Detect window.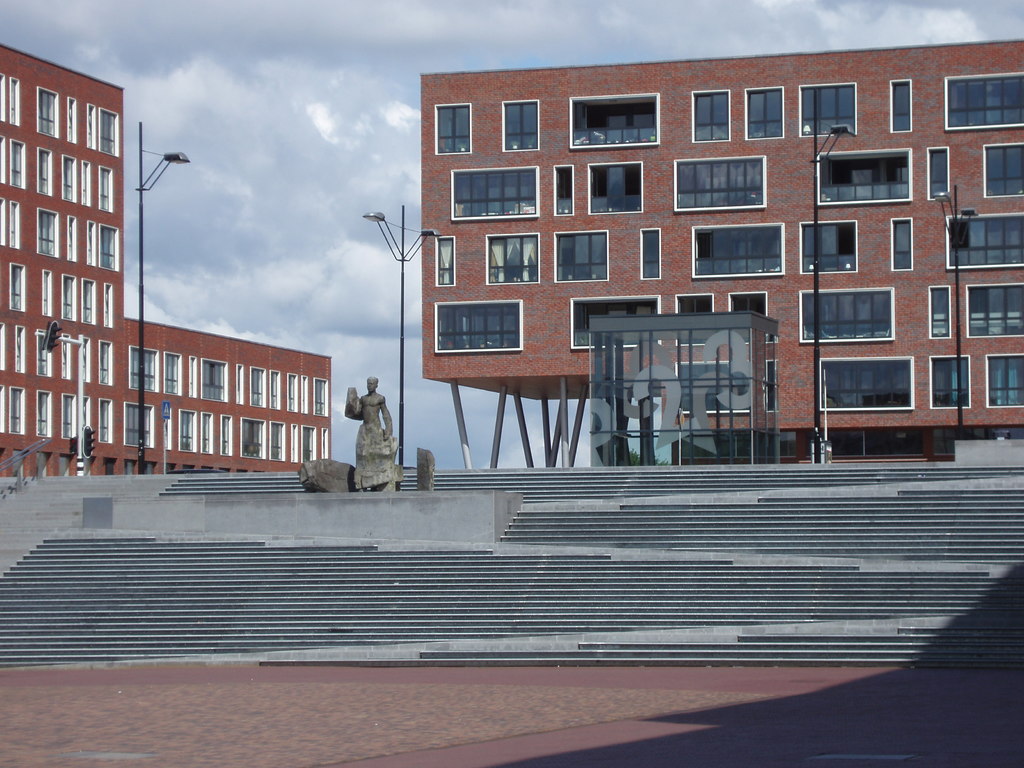
Detected at BBox(83, 338, 89, 378).
